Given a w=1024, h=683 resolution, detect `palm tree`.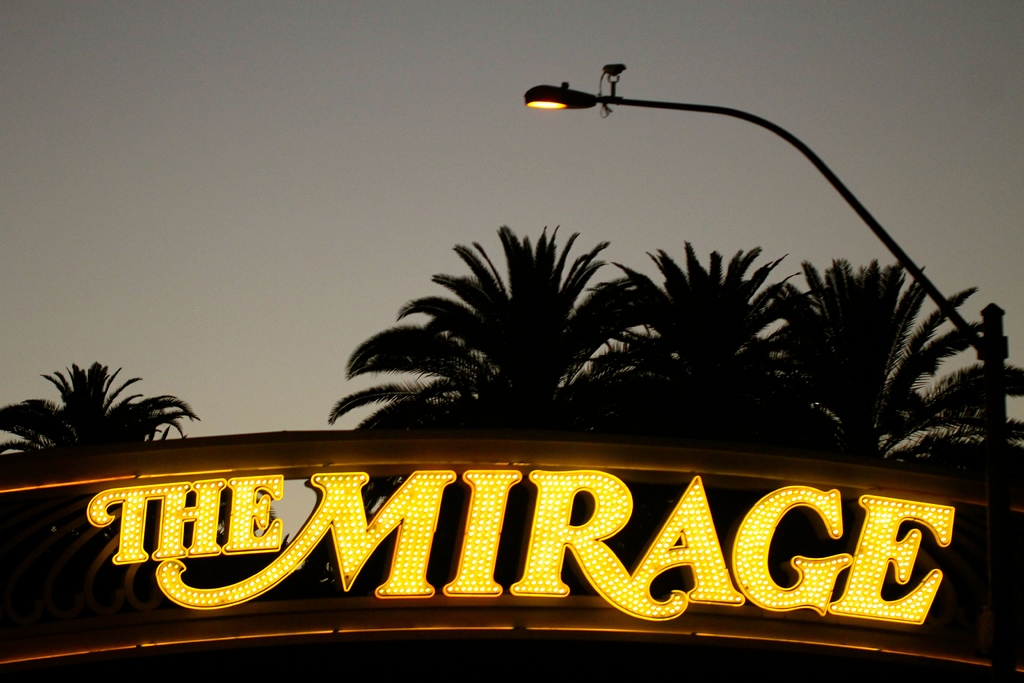
pyautogui.locateOnScreen(573, 240, 817, 448).
